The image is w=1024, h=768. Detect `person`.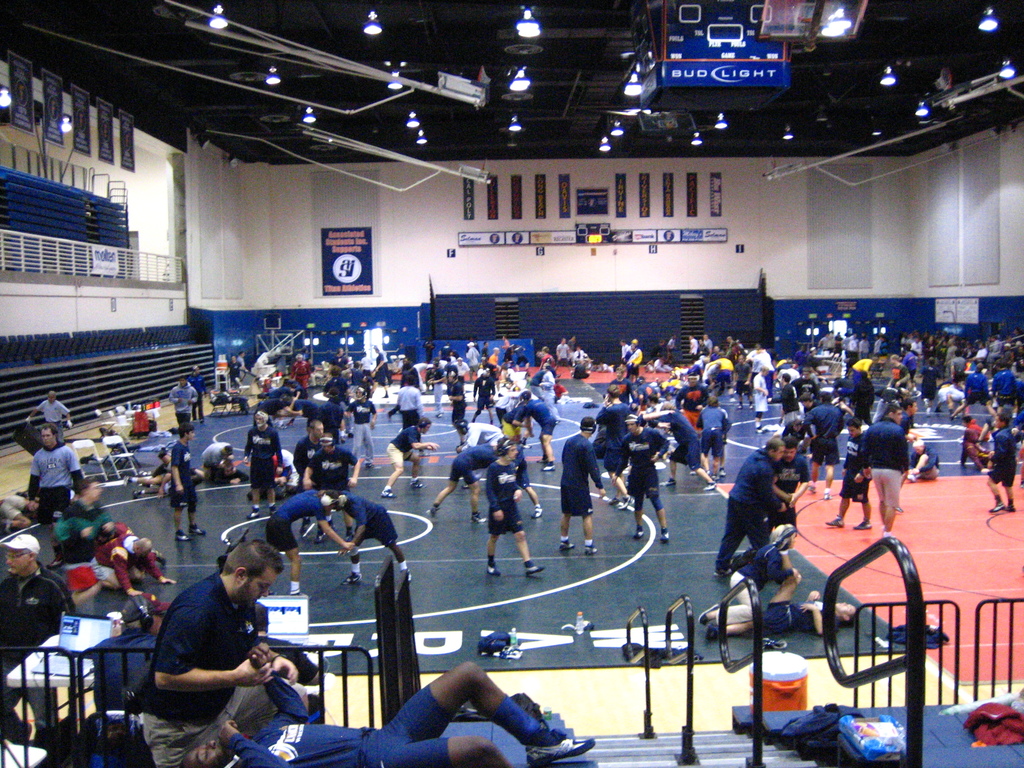
Detection: Rect(346, 387, 380, 468).
